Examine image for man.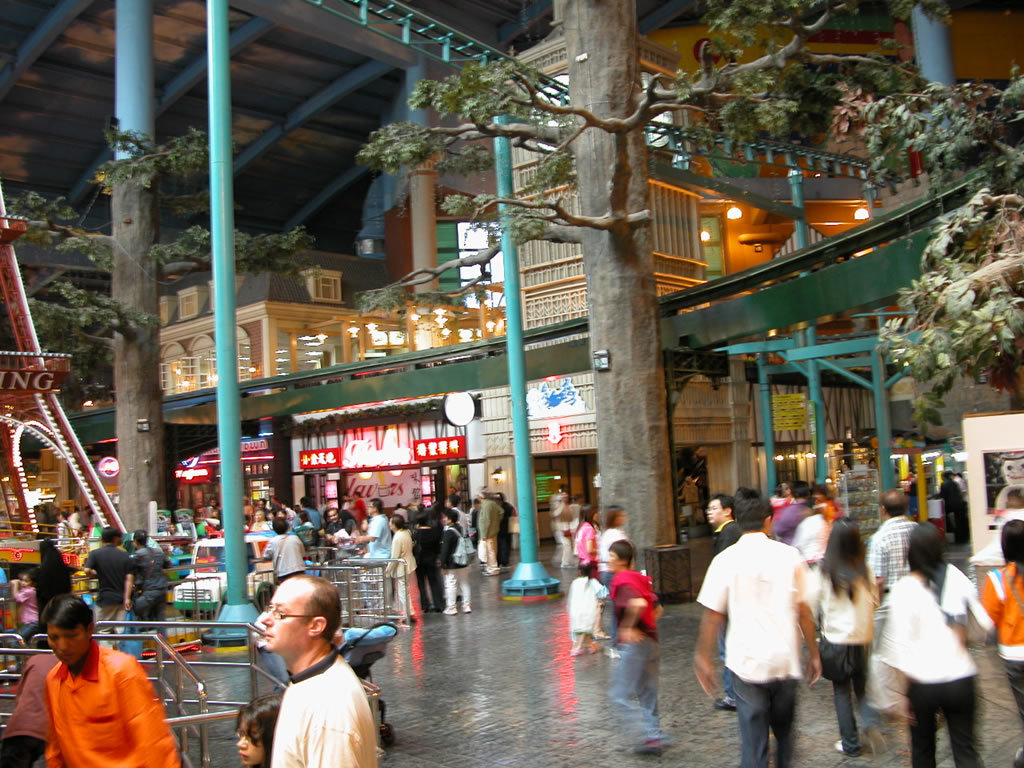
Examination result: (left=81, top=523, right=132, bottom=648).
